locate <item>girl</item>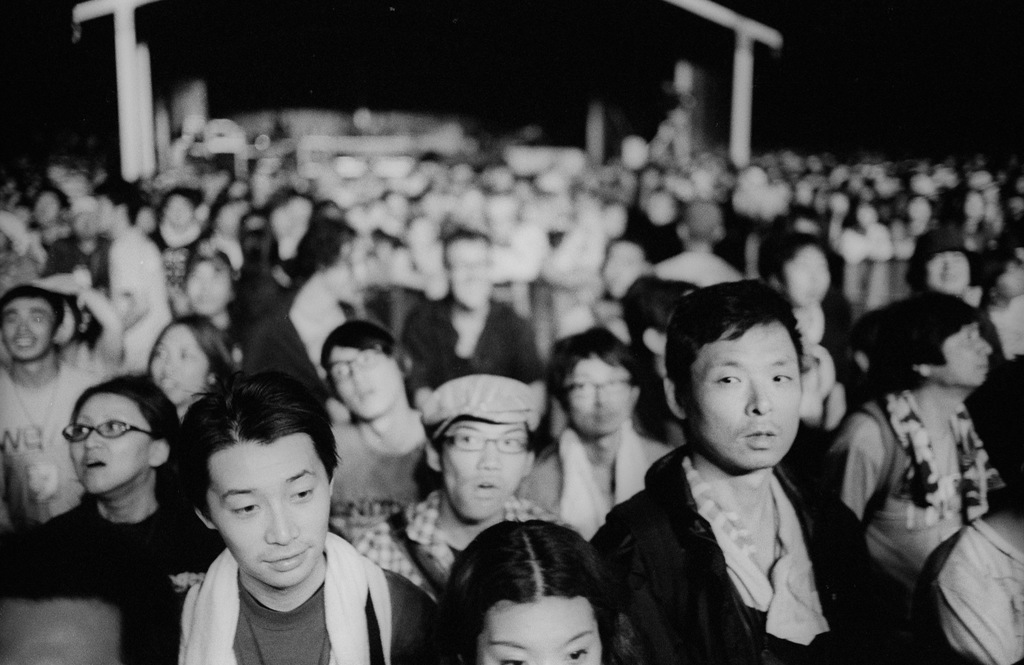
(x1=26, y1=372, x2=219, y2=664)
